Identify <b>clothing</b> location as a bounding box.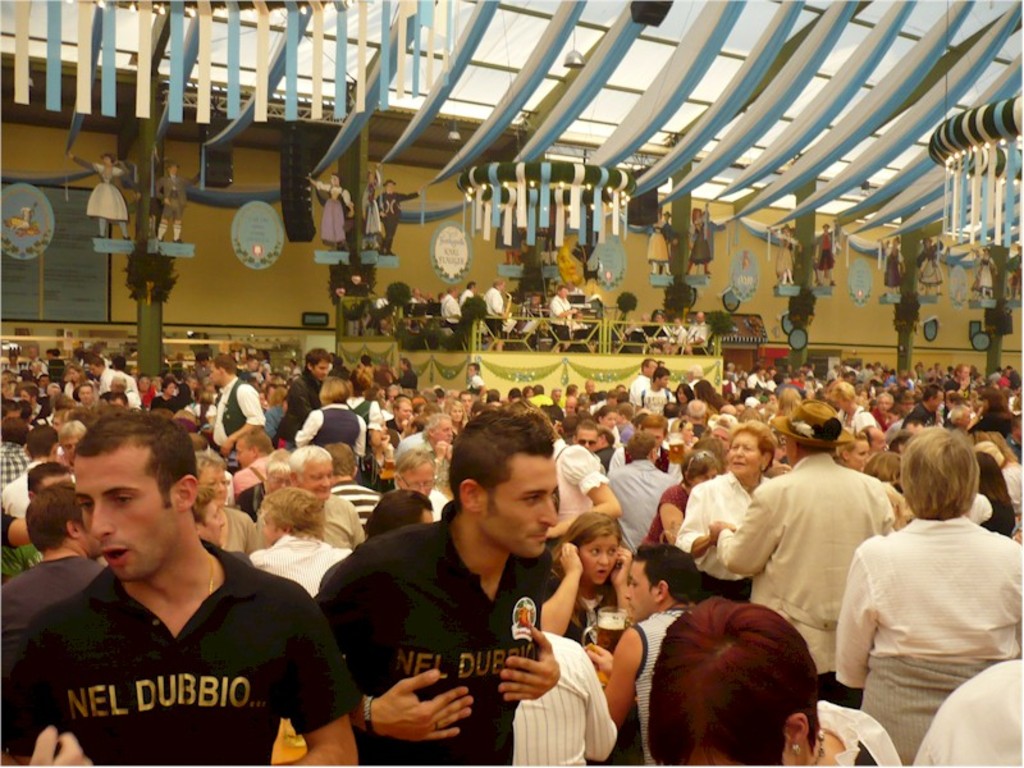
{"x1": 311, "y1": 179, "x2": 352, "y2": 239}.
